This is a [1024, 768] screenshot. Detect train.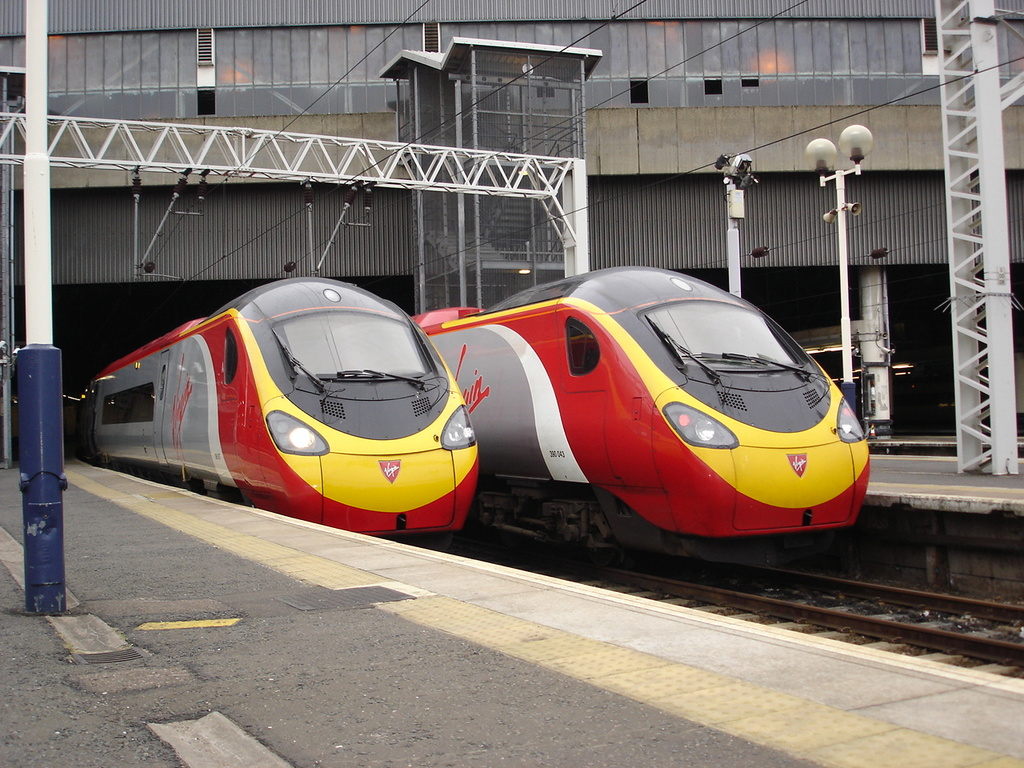
409, 266, 871, 574.
